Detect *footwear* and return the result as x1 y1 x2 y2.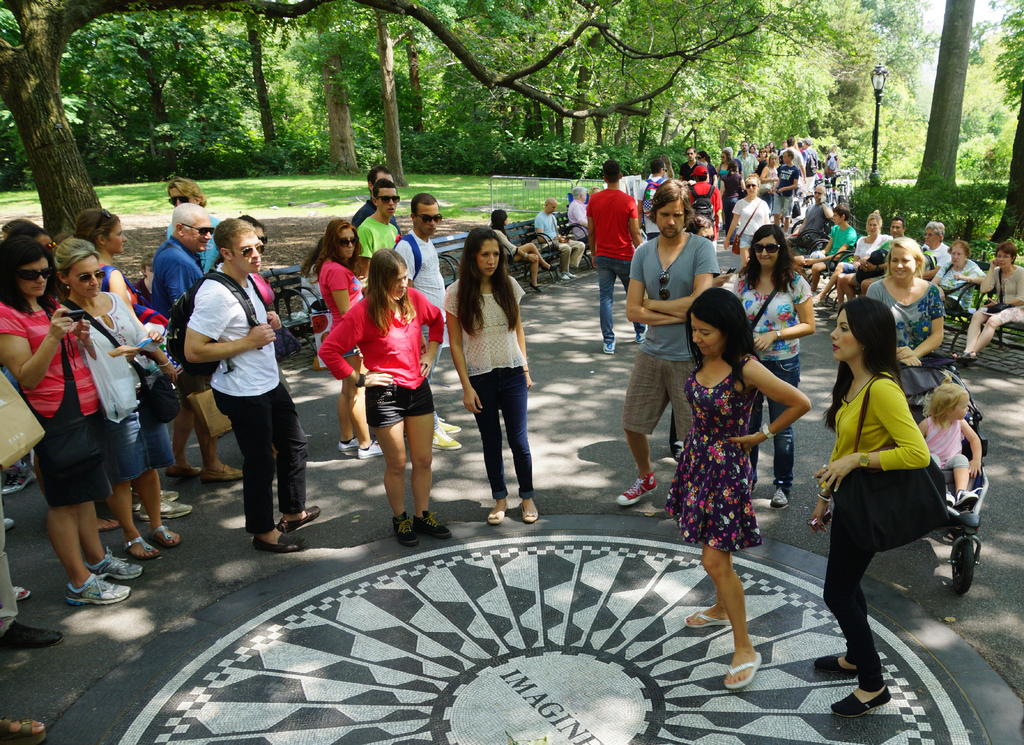
769 489 789 509.
